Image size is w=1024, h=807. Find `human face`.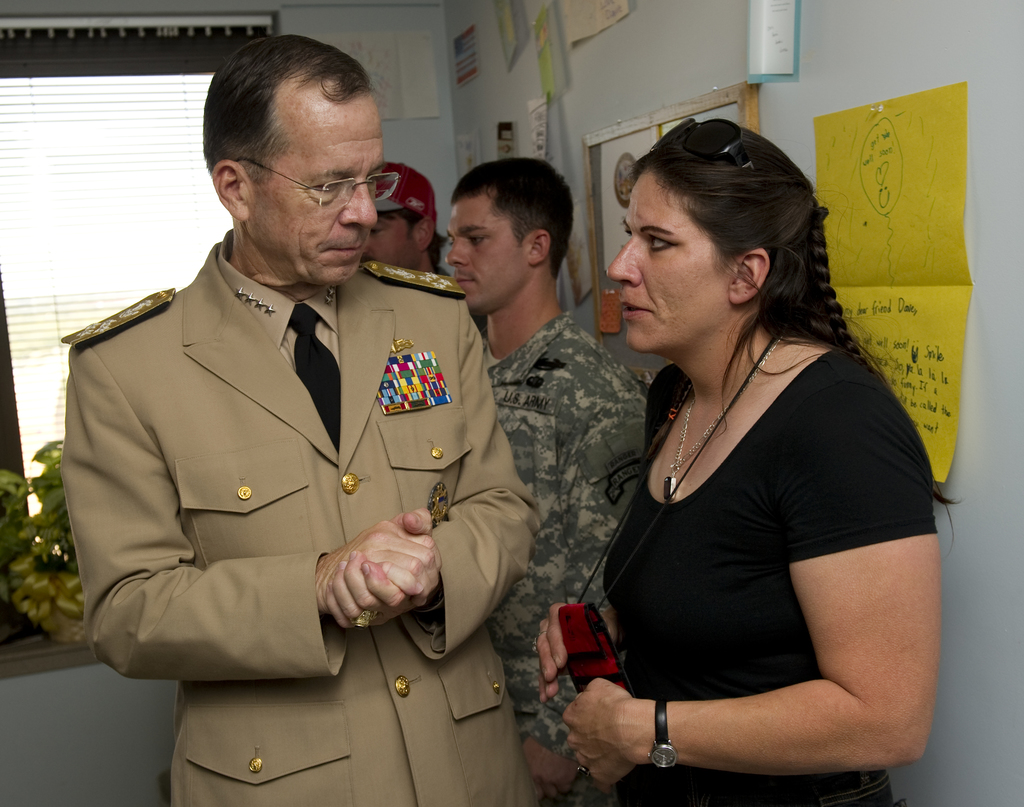
(left=251, top=88, right=384, bottom=286).
